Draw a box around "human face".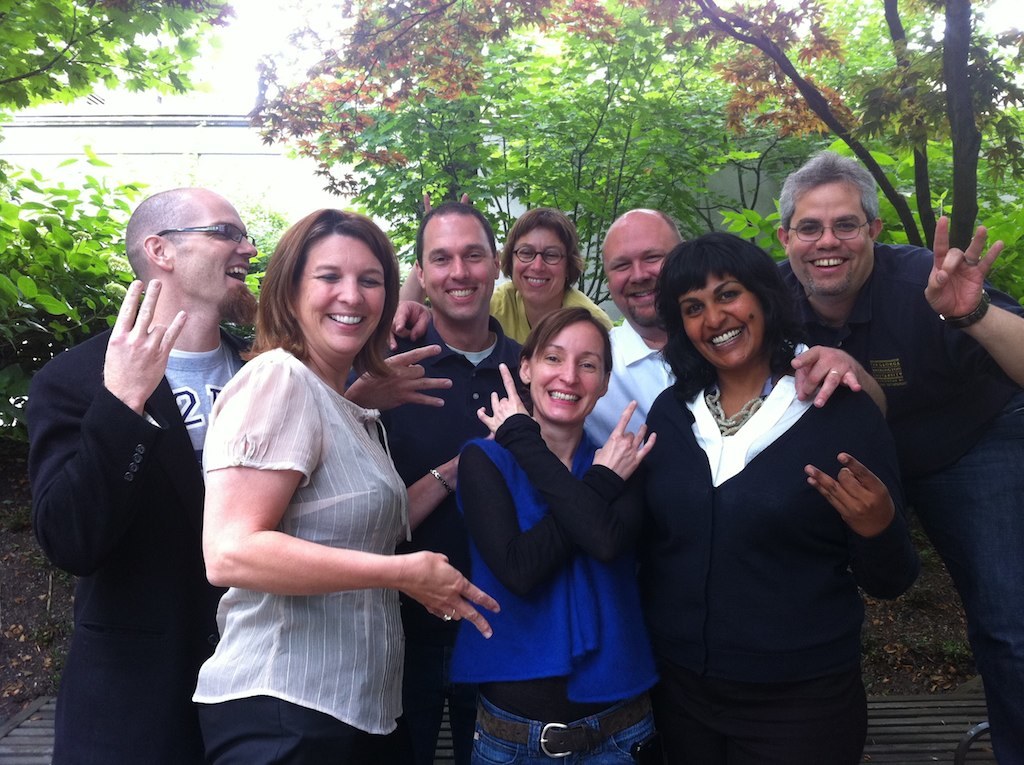
box(787, 181, 869, 291).
